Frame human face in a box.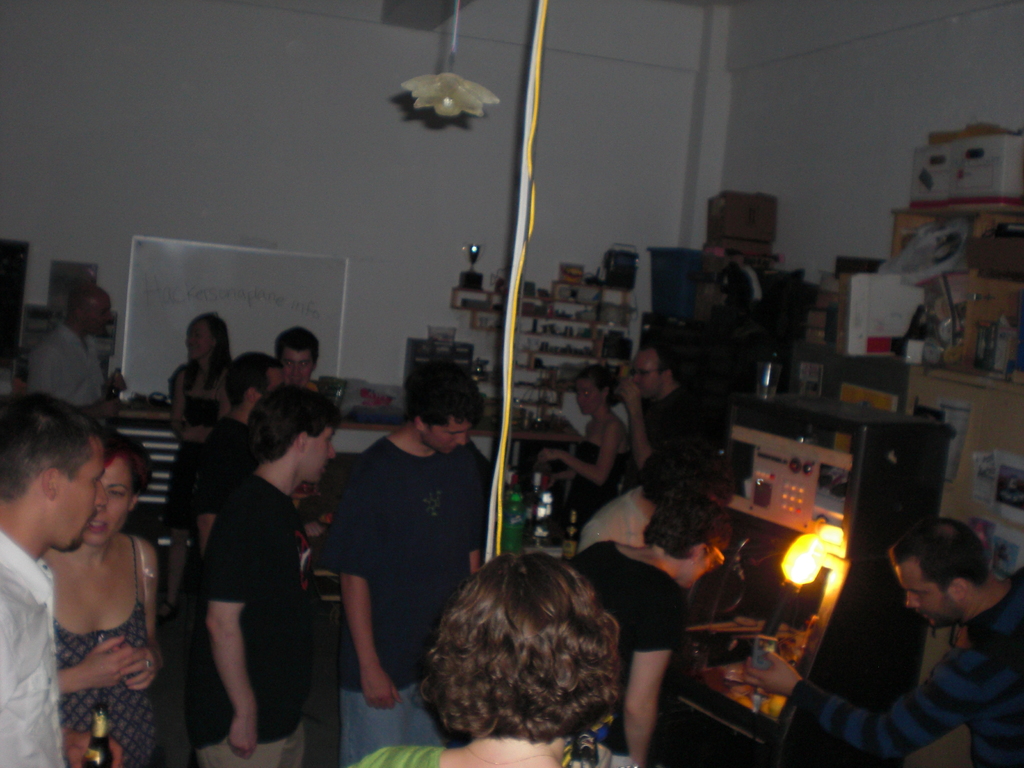
Rect(897, 560, 957, 626).
